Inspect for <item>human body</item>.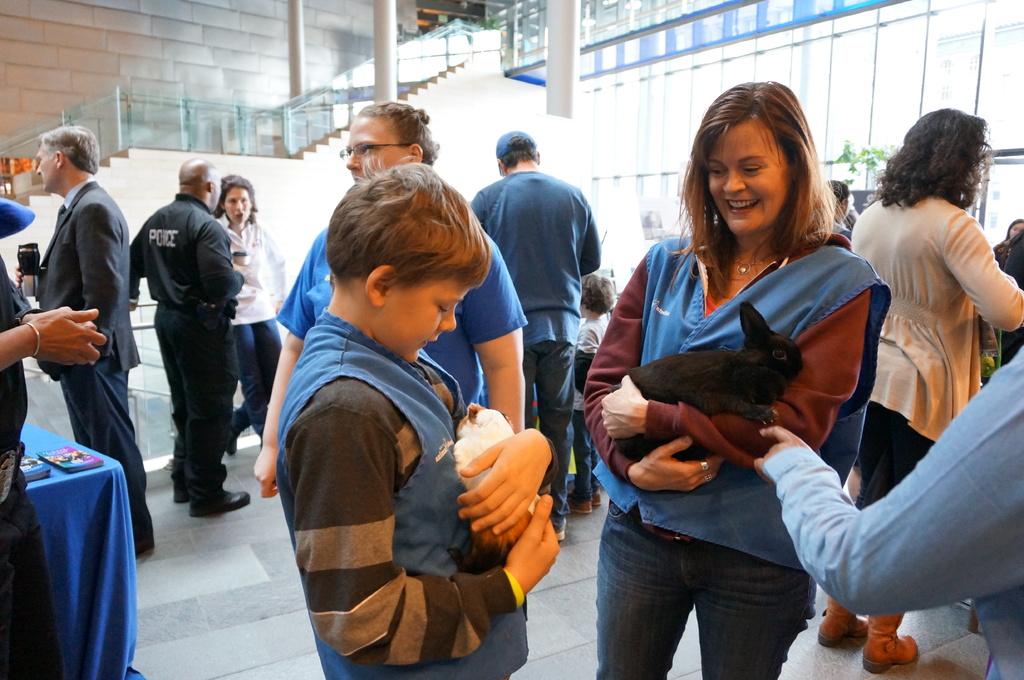
Inspection: bbox=[820, 173, 860, 251].
